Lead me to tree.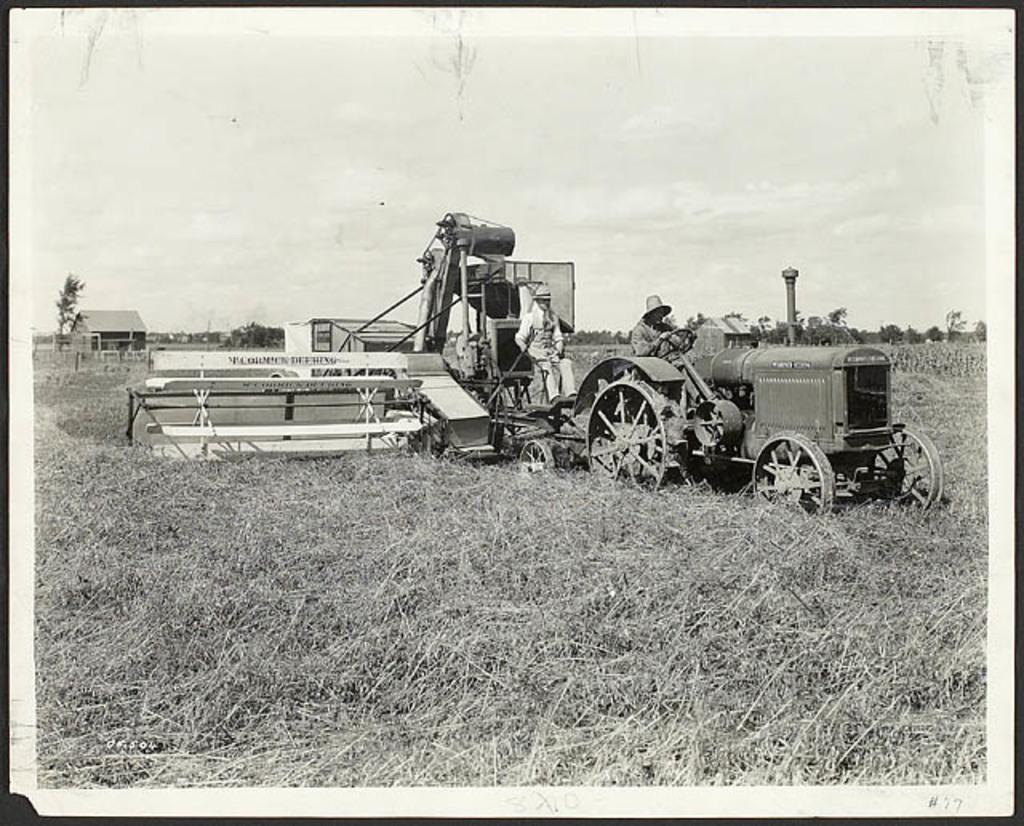
Lead to (x1=51, y1=269, x2=83, y2=349).
